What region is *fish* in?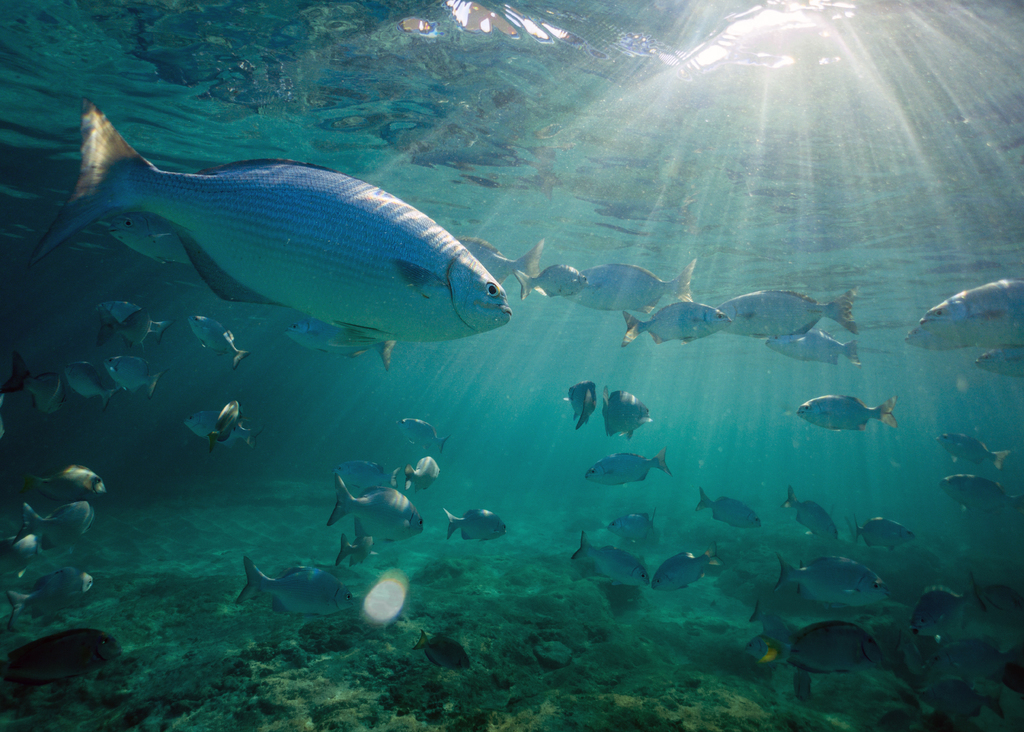
(851, 516, 923, 552).
